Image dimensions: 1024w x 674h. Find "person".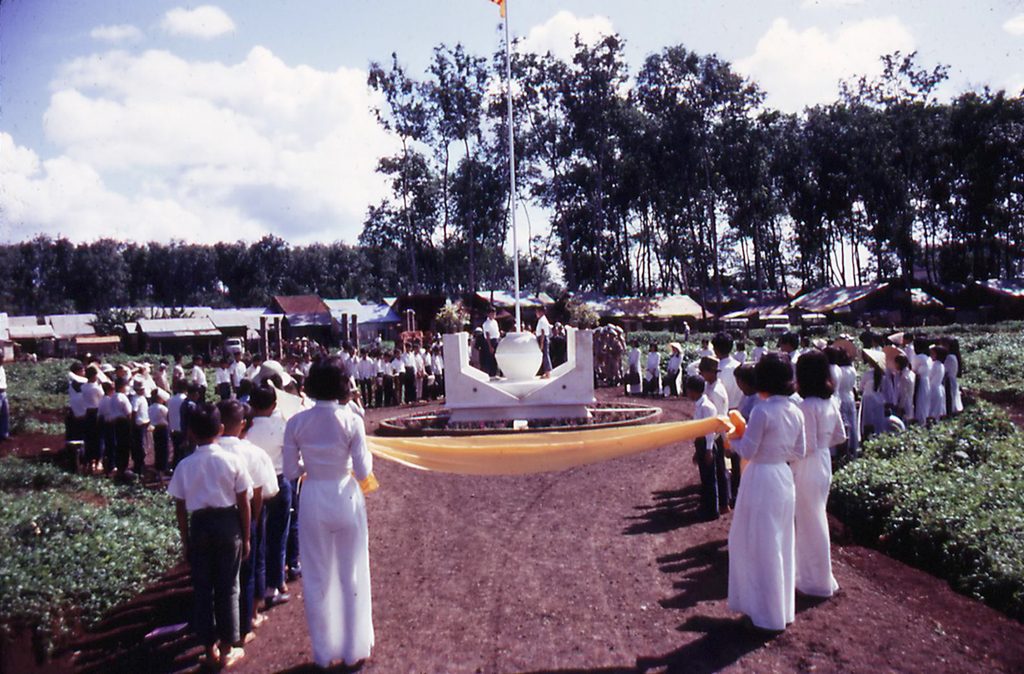
detection(187, 352, 206, 388).
